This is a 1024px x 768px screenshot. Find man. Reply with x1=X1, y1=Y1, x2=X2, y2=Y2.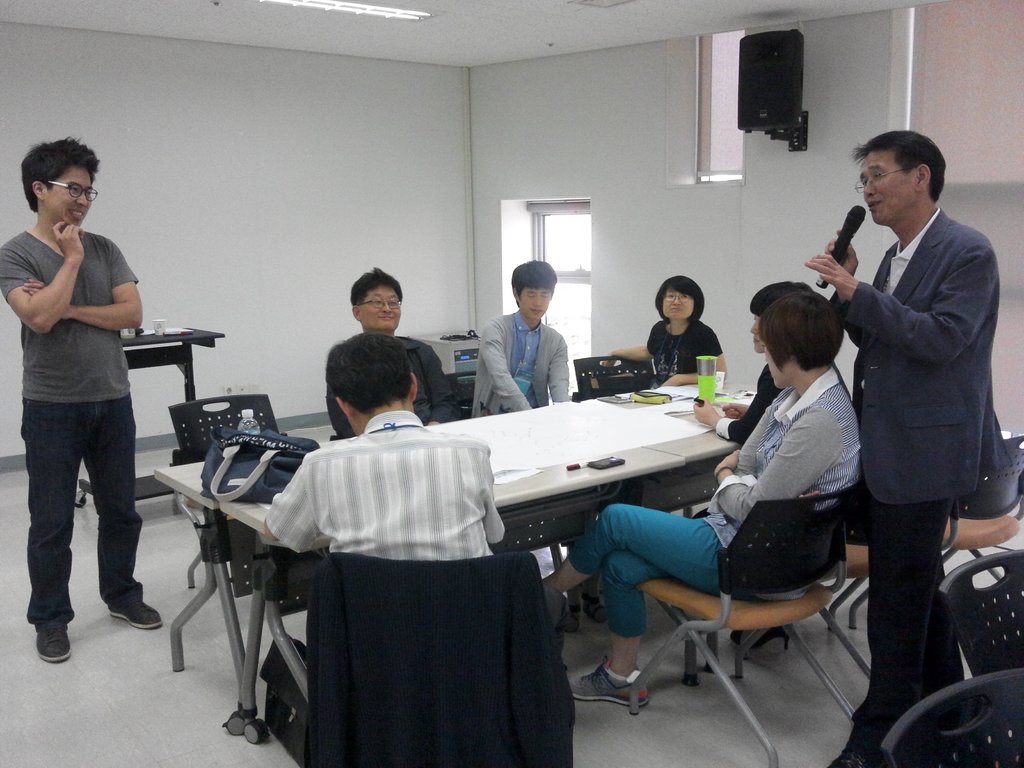
x1=325, y1=263, x2=454, y2=440.
